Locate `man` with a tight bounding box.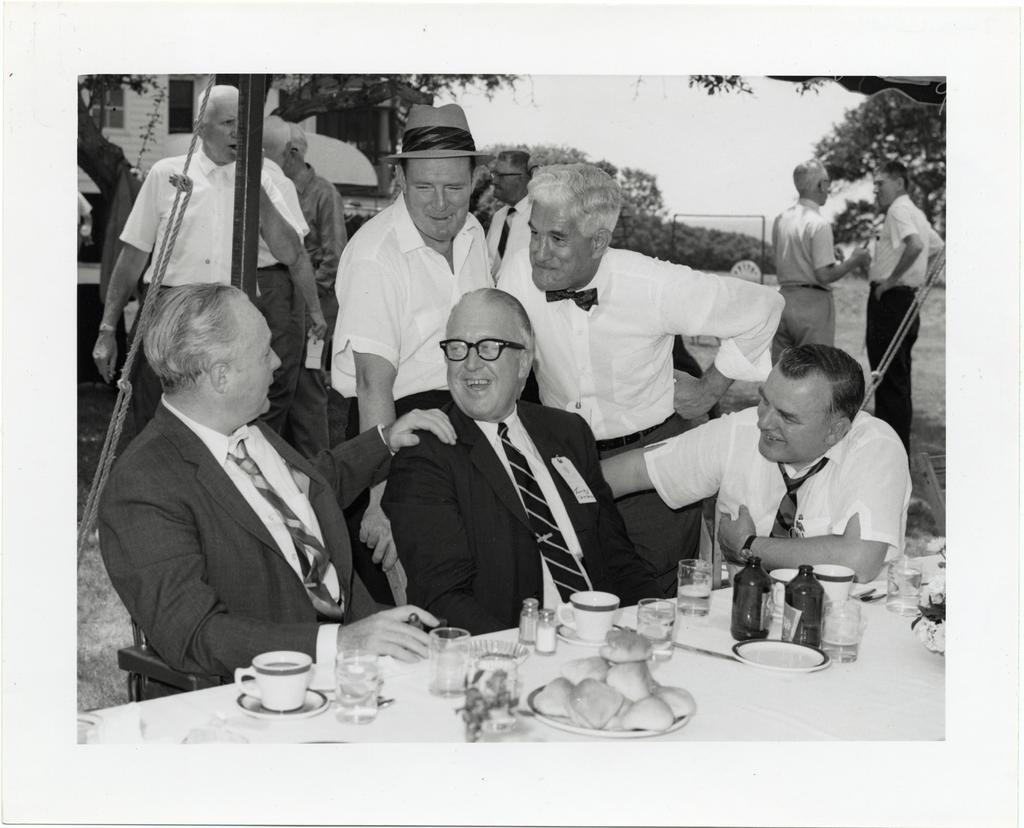
BBox(331, 101, 492, 574).
